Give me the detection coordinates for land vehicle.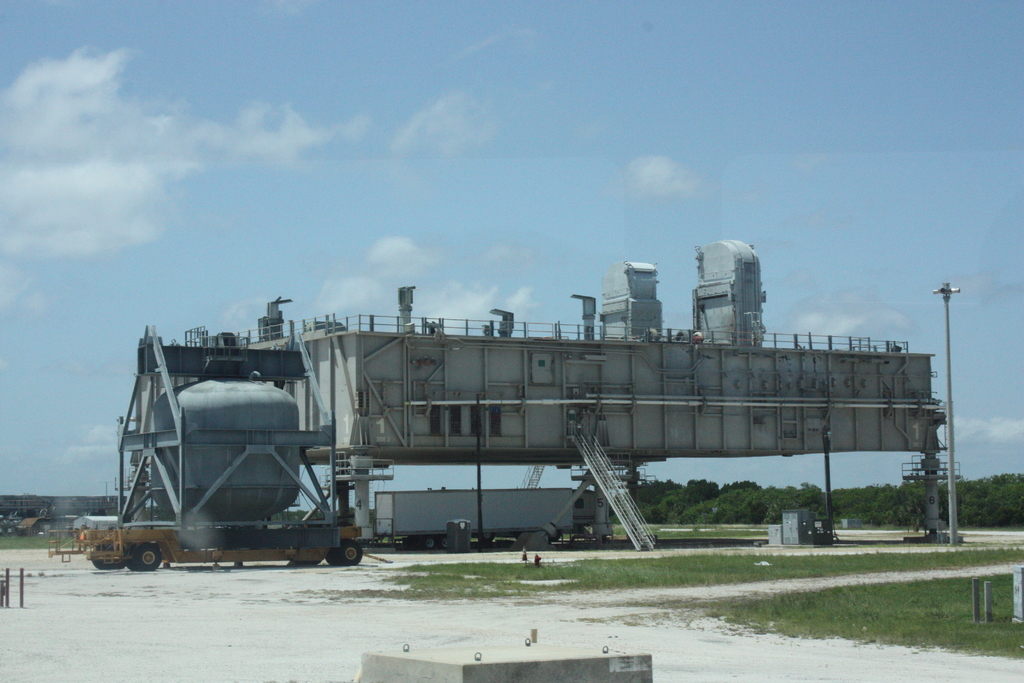
74 502 361 572.
